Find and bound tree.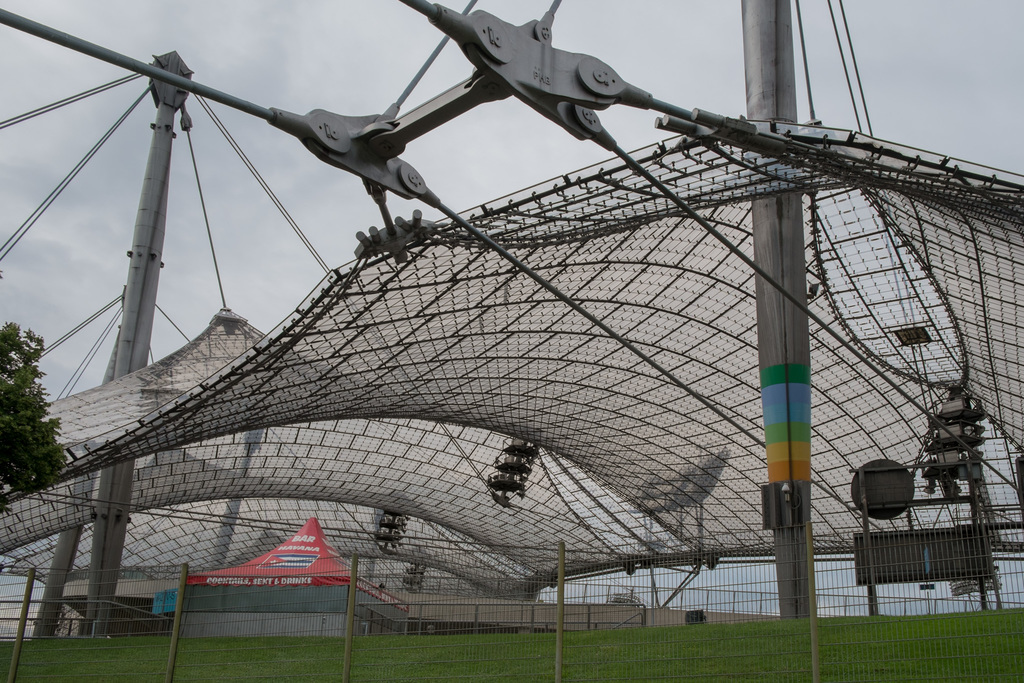
Bound: (left=0, top=317, right=73, bottom=500).
